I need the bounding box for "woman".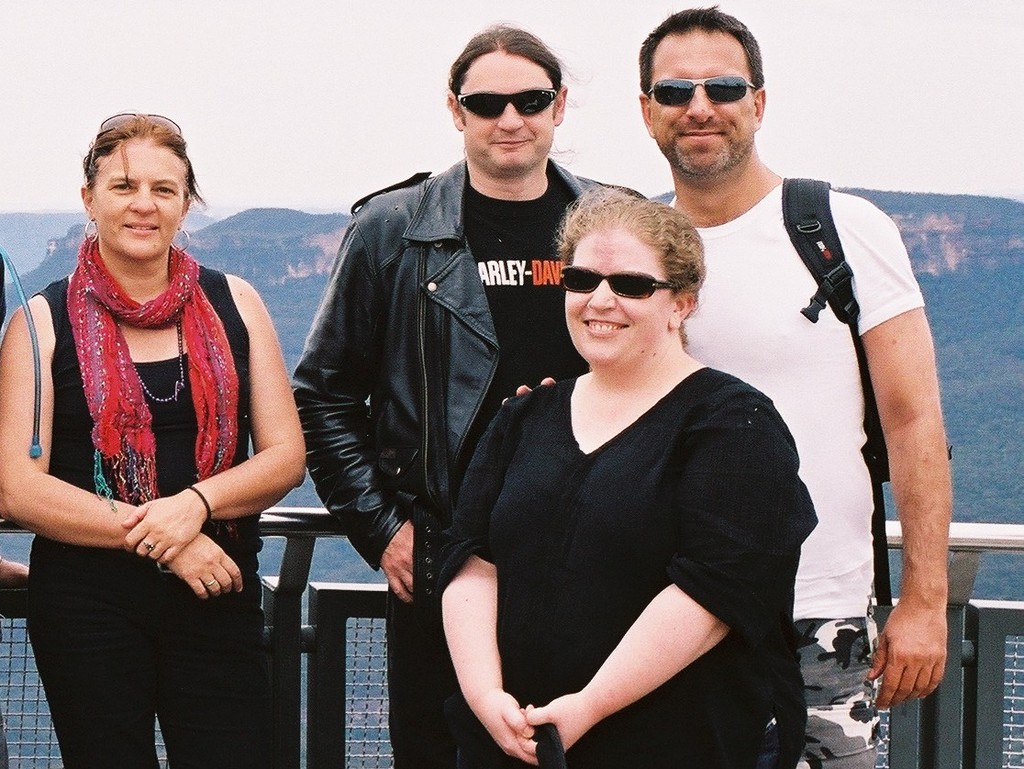
Here it is: (x1=435, y1=182, x2=809, y2=768).
